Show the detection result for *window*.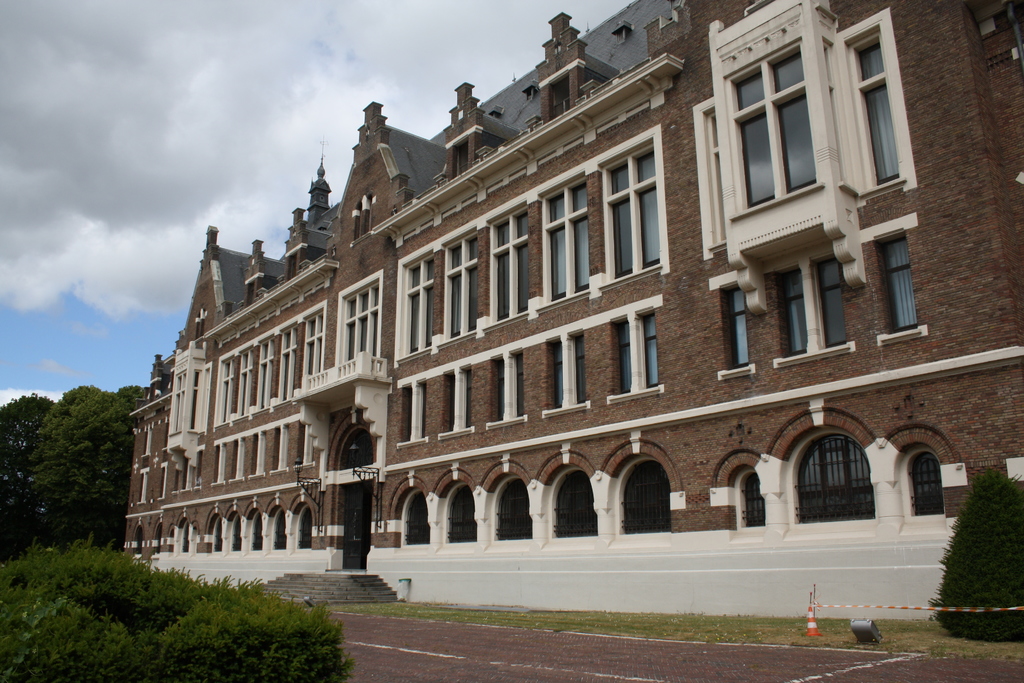
pyautogui.locateOnScreen(273, 510, 287, 550).
